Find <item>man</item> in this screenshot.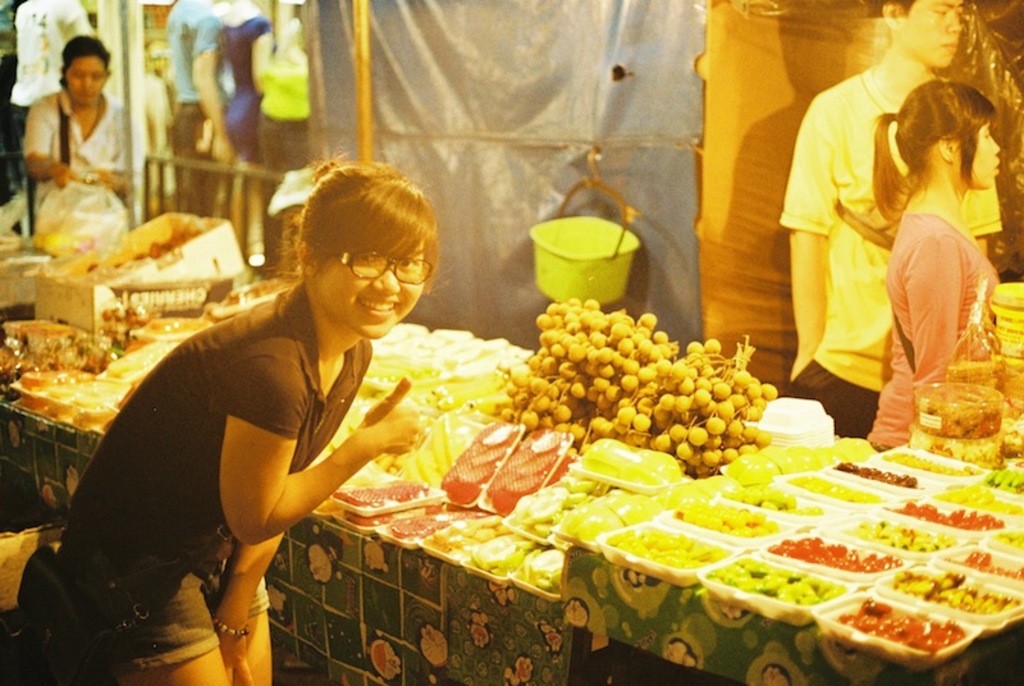
The bounding box for <item>man</item> is [left=777, top=0, right=965, bottom=429].
